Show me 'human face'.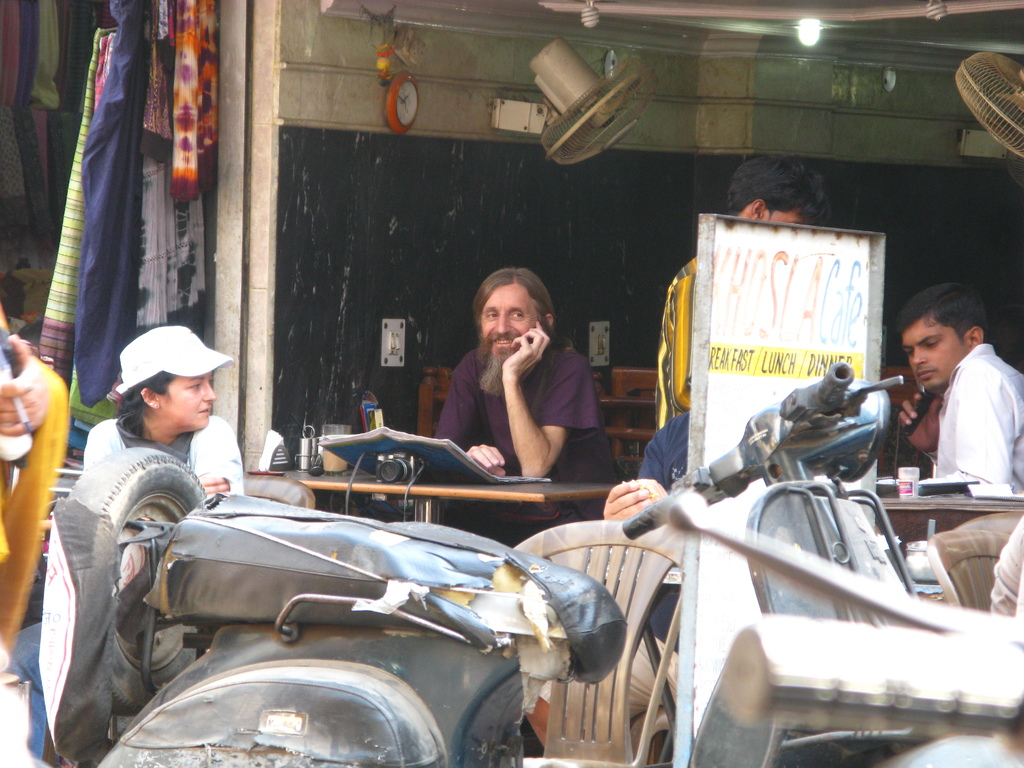
'human face' is here: 481/281/540/344.
